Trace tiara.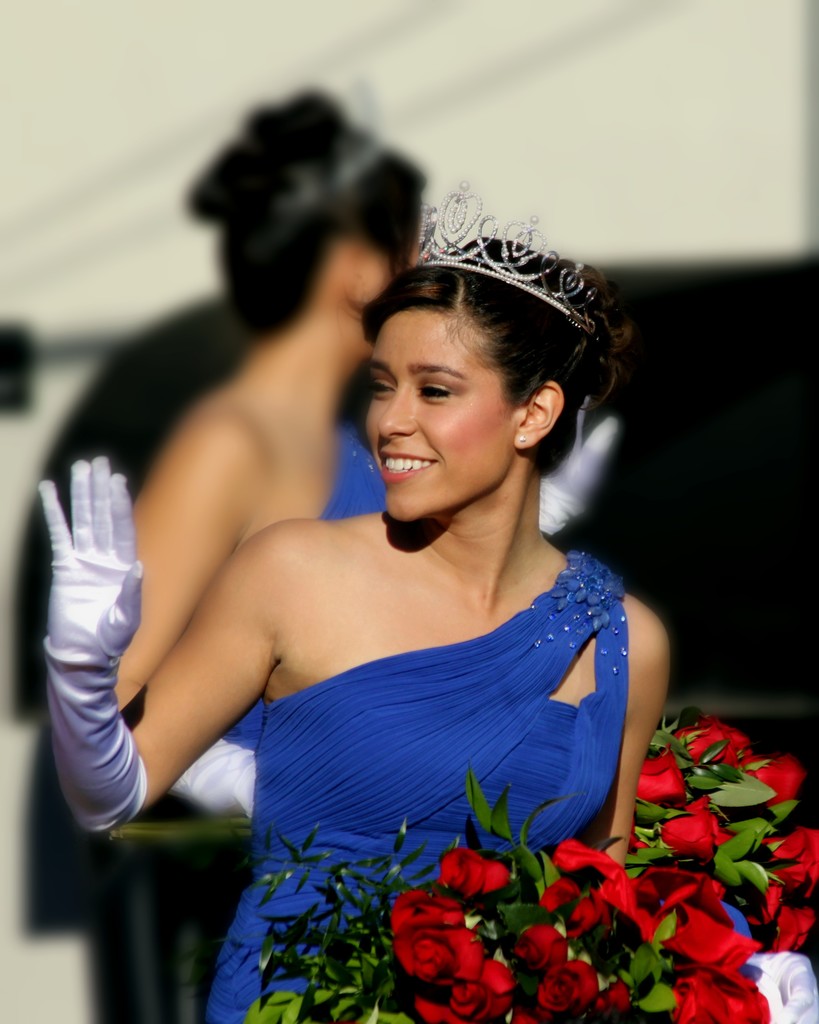
Traced to <box>416,178,594,335</box>.
